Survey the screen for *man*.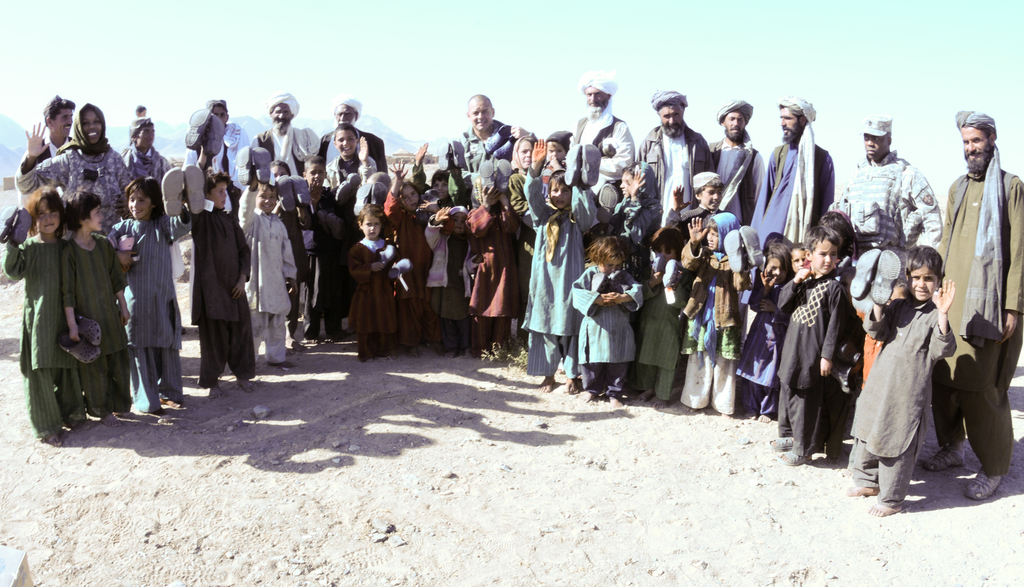
Survey found: Rect(253, 86, 313, 191).
